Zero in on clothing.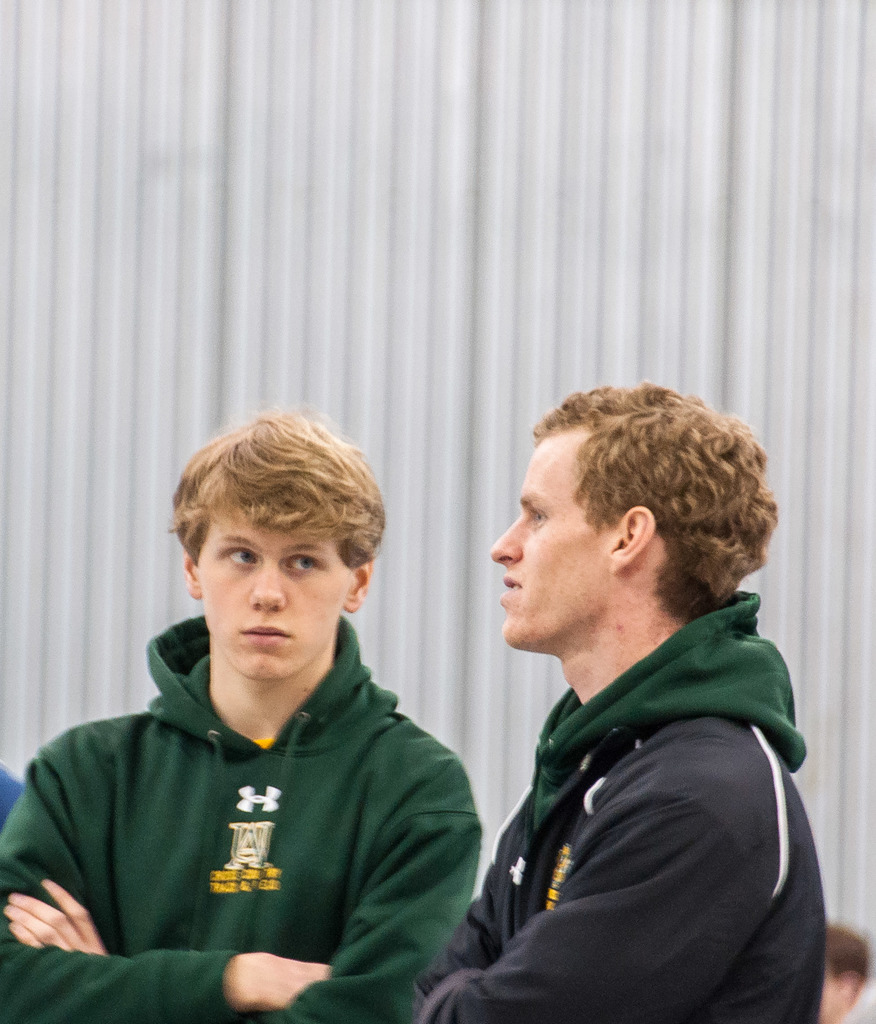
Zeroed in: rect(814, 979, 873, 1023).
